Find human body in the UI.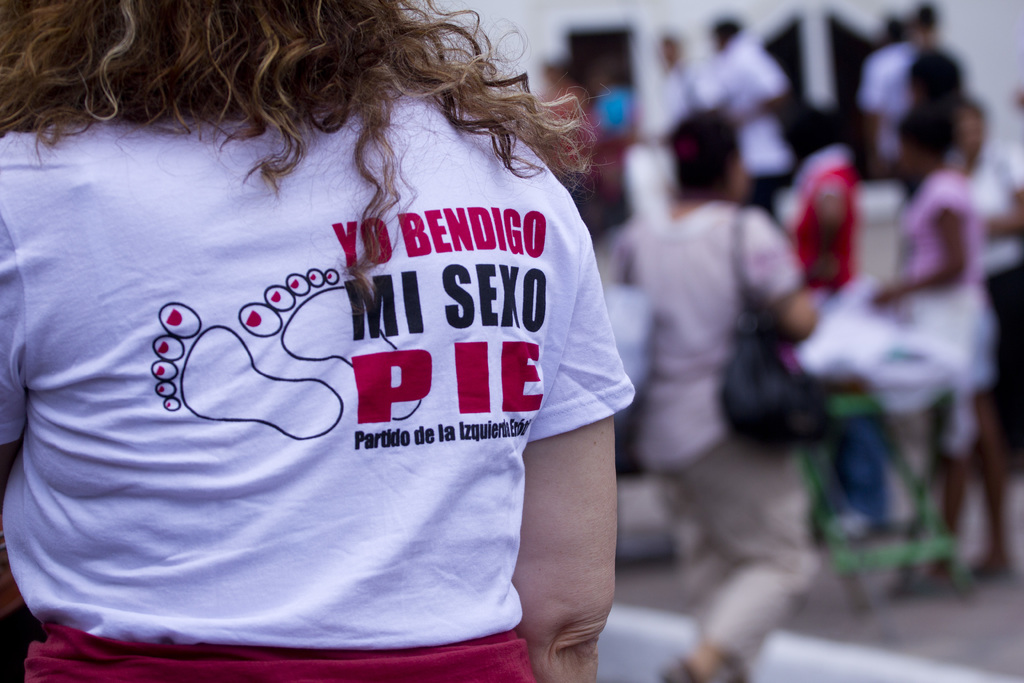
UI element at (left=10, top=10, right=654, bottom=682).
